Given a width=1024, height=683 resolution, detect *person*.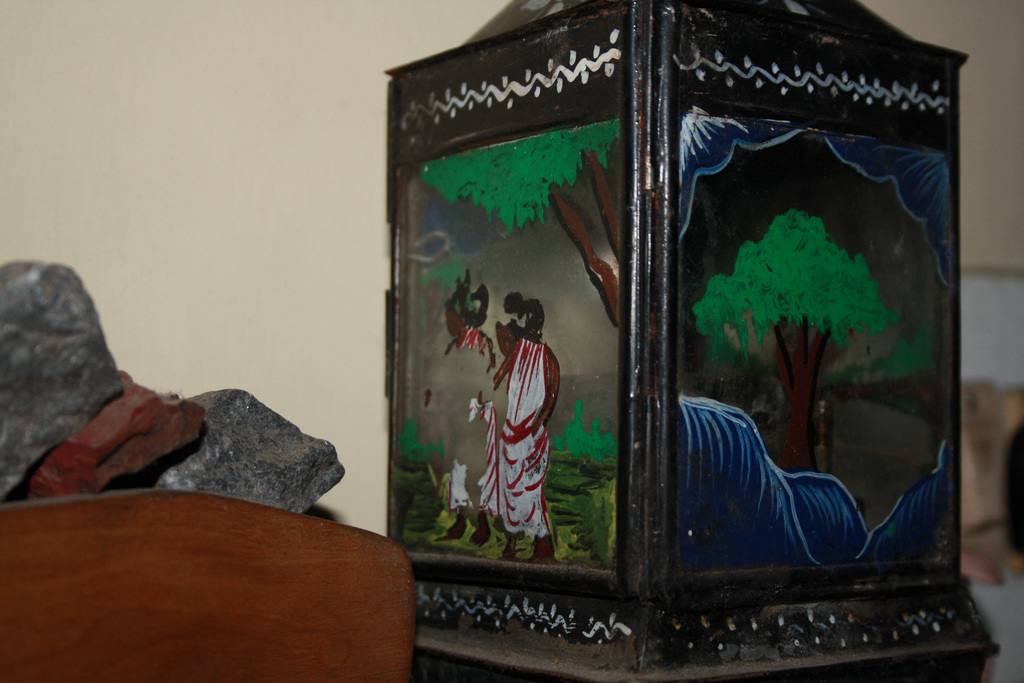
[x1=460, y1=311, x2=566, y2=571].
